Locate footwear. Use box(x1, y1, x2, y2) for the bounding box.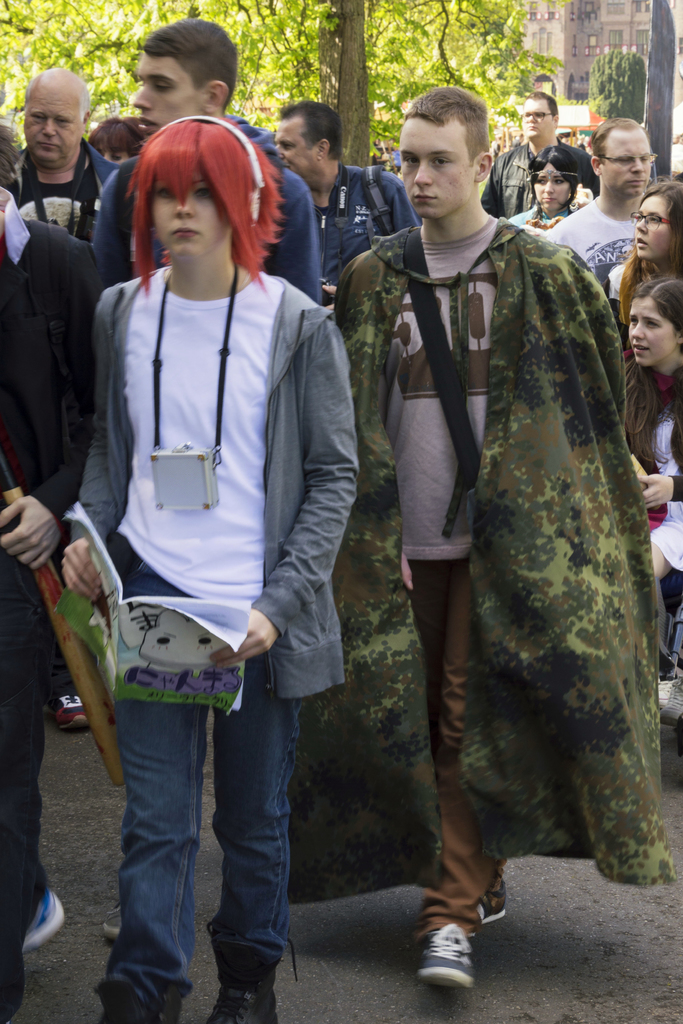
box(43, 685, 87, 724).
